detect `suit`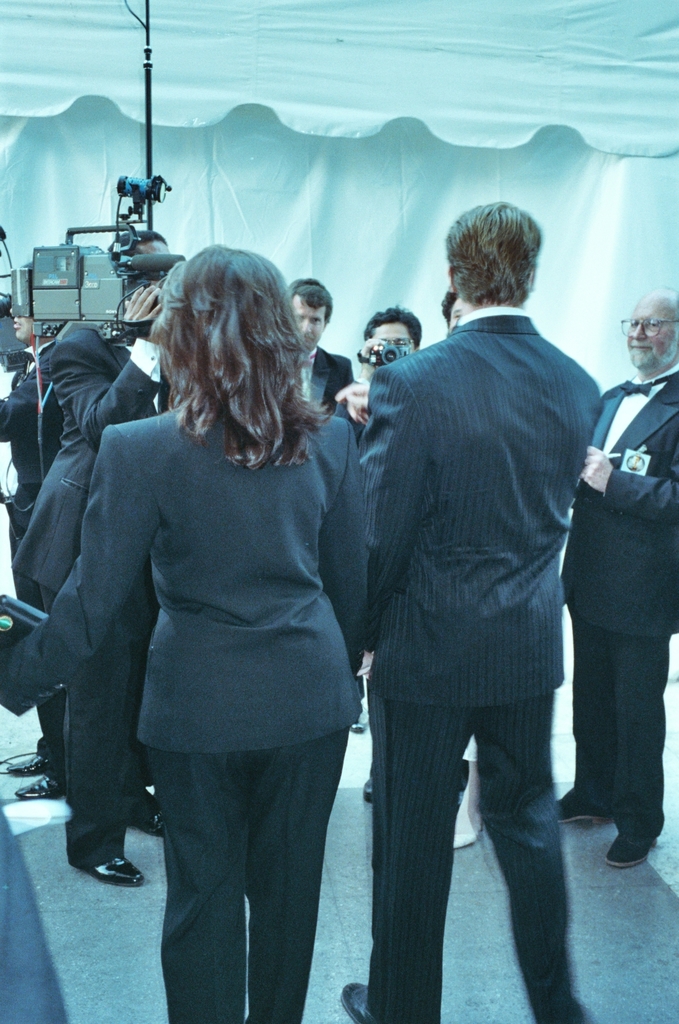
box=[10, 319, 170, 866]
